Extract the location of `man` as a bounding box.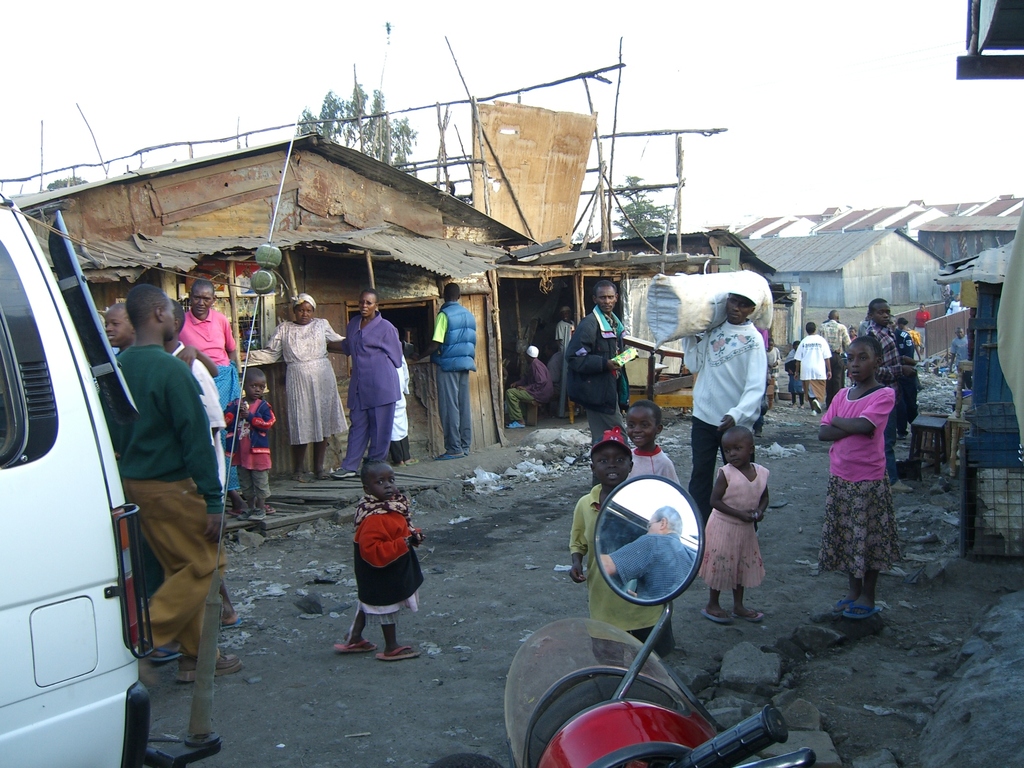
<bbox>940, 328, 970, 403</bbox>.
